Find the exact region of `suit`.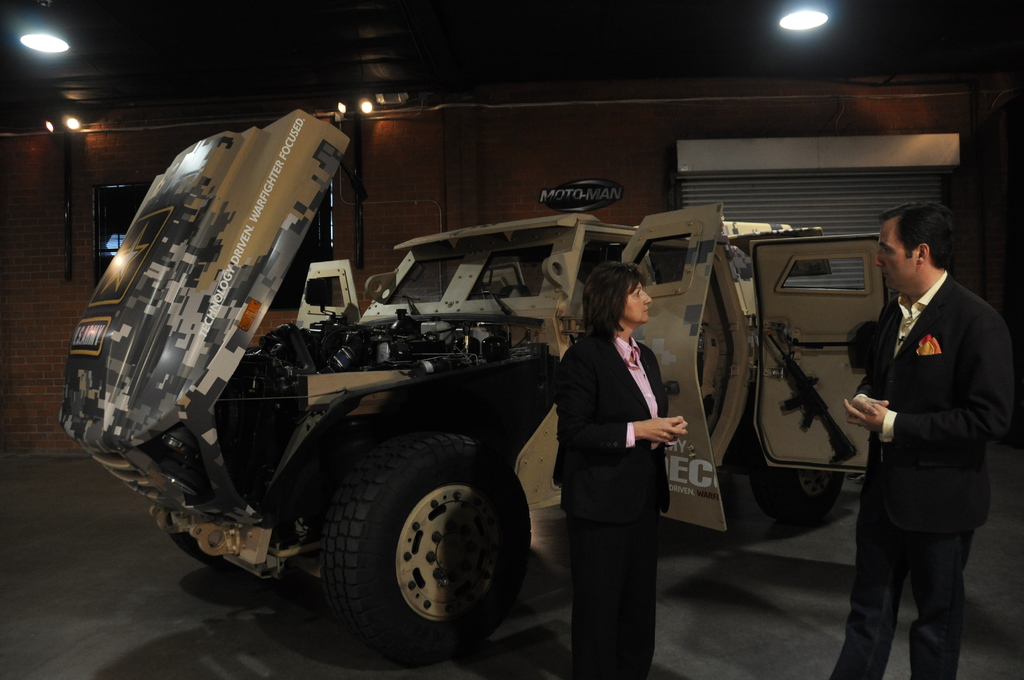
Exact region: 821 275 1021 679.
